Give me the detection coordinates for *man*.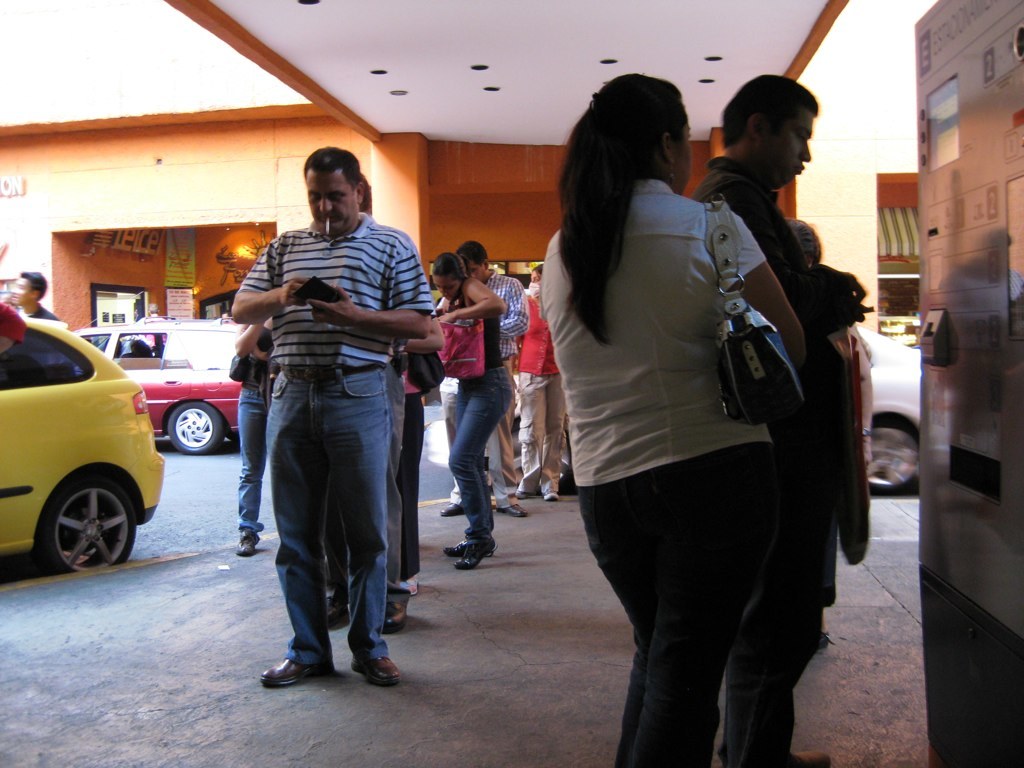
x1=235 y1=154 x2=433 y2=680.
